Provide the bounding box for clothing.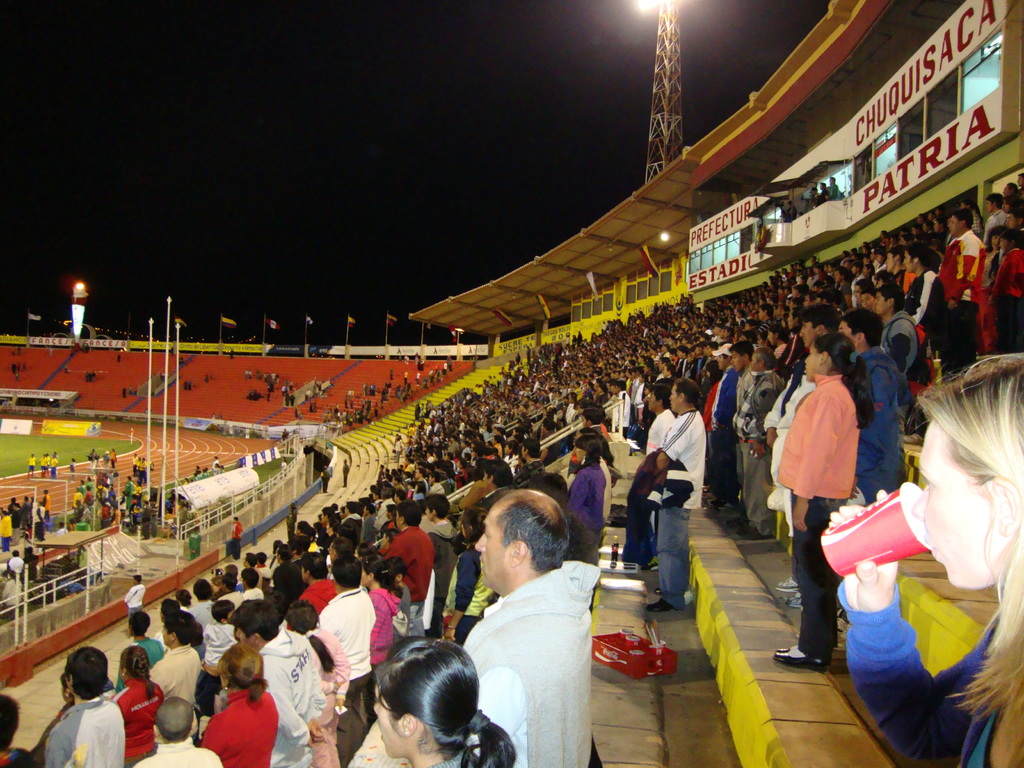
232:518:241:562.
